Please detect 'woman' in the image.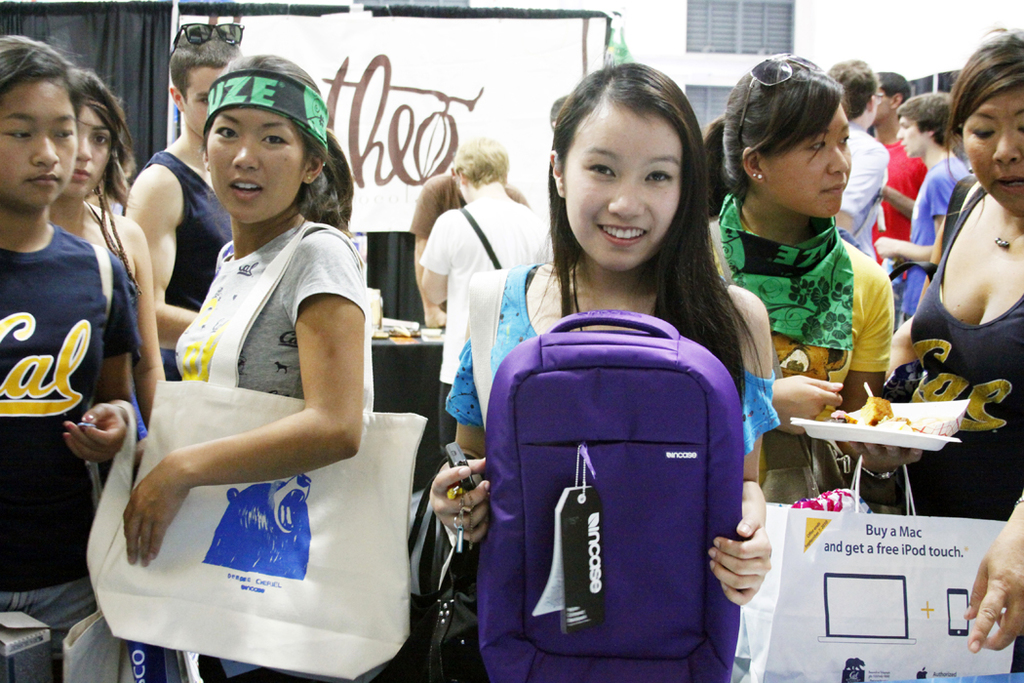
{"x1": 404, "y1": 174, "x2": 478, "y2": 309}.
